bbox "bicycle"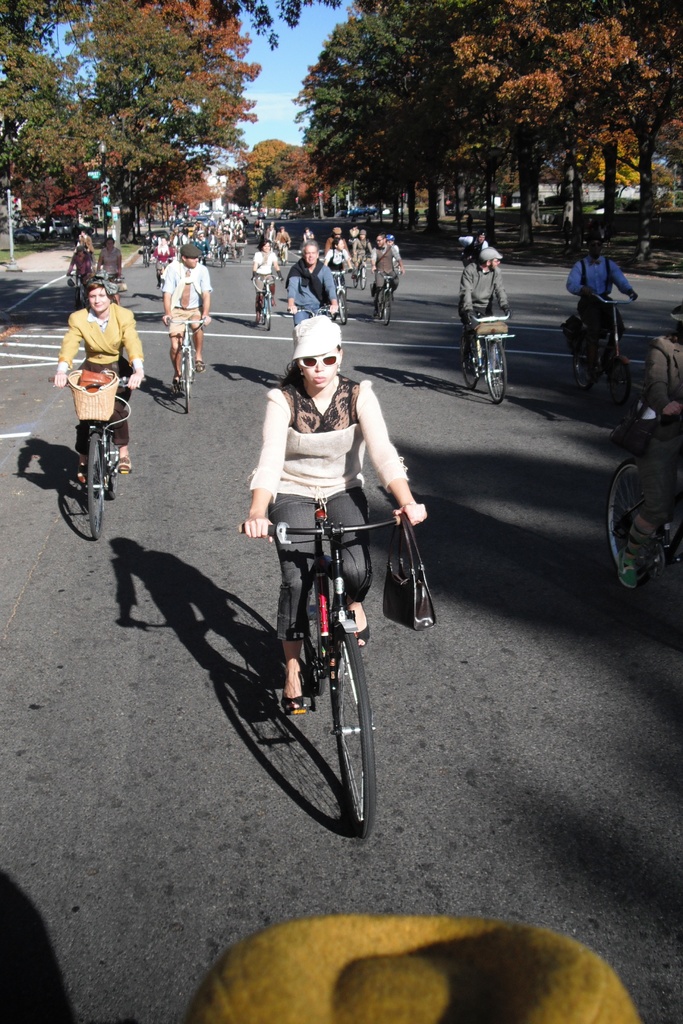
[x1=165, y1=319, x2=212, y2=416]
